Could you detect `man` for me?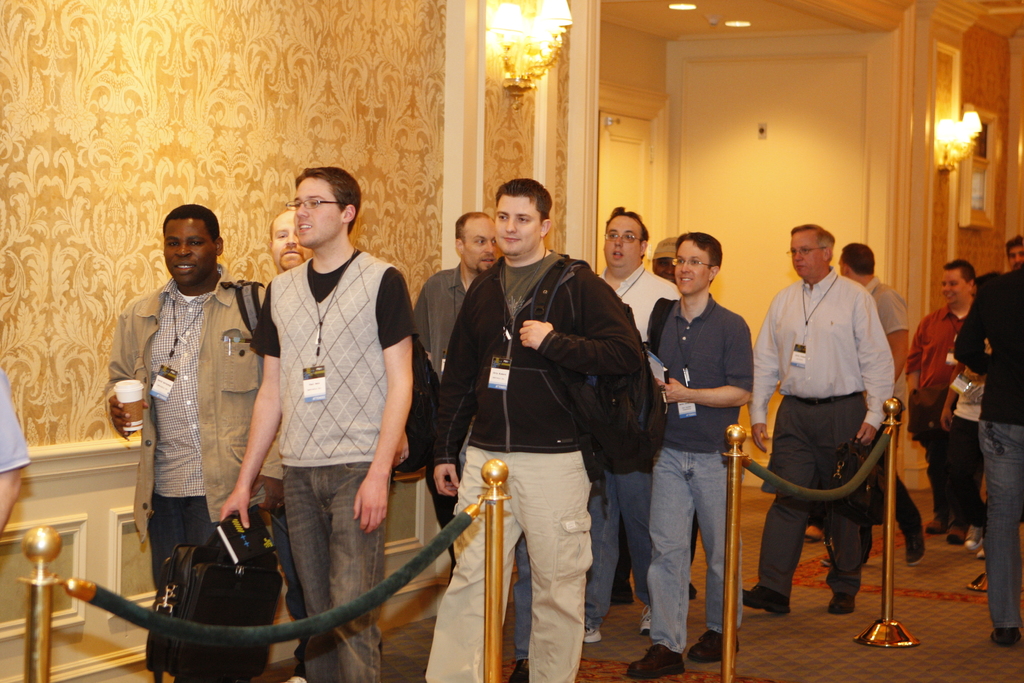
Detection result: (425,176,639,682).
